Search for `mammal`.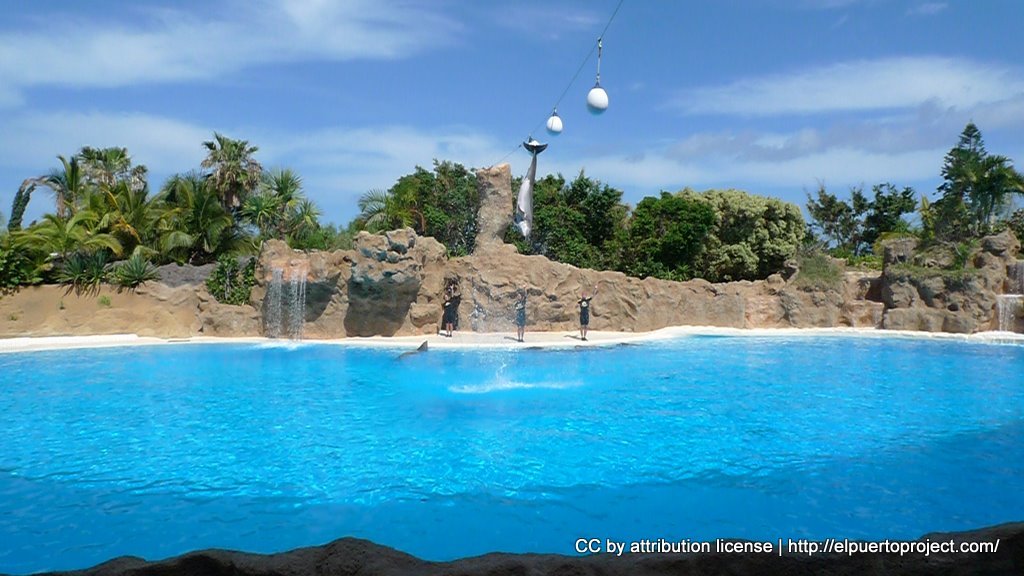
Found at (x1=513, y1=287, x2=526, y2=343).
